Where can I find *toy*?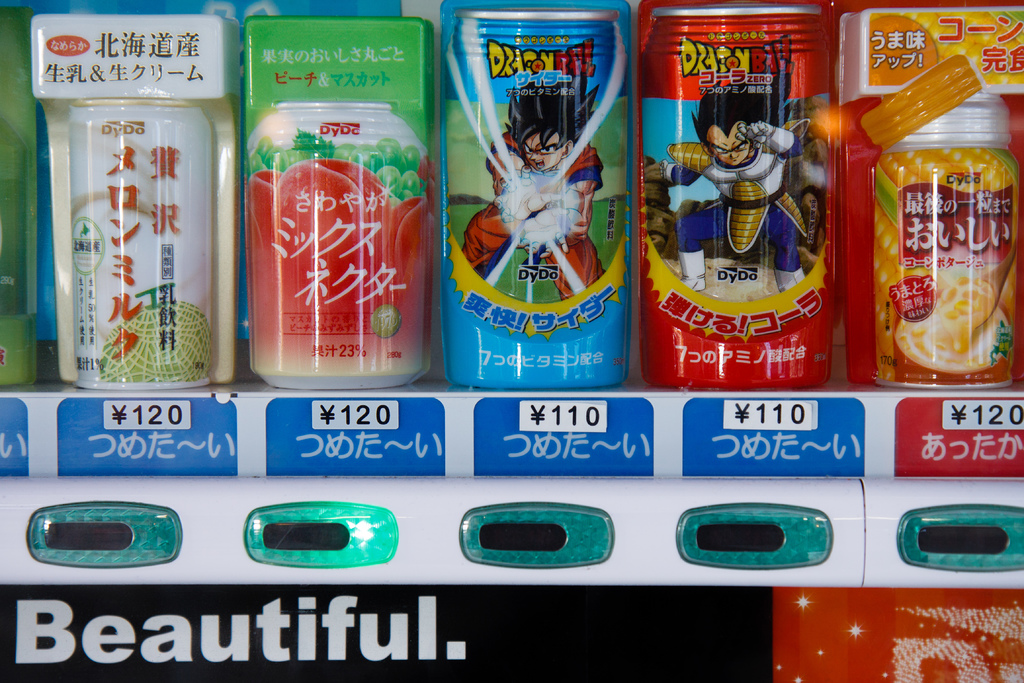
You can find it at (left=661, top=65, right=810, bottom=291).
